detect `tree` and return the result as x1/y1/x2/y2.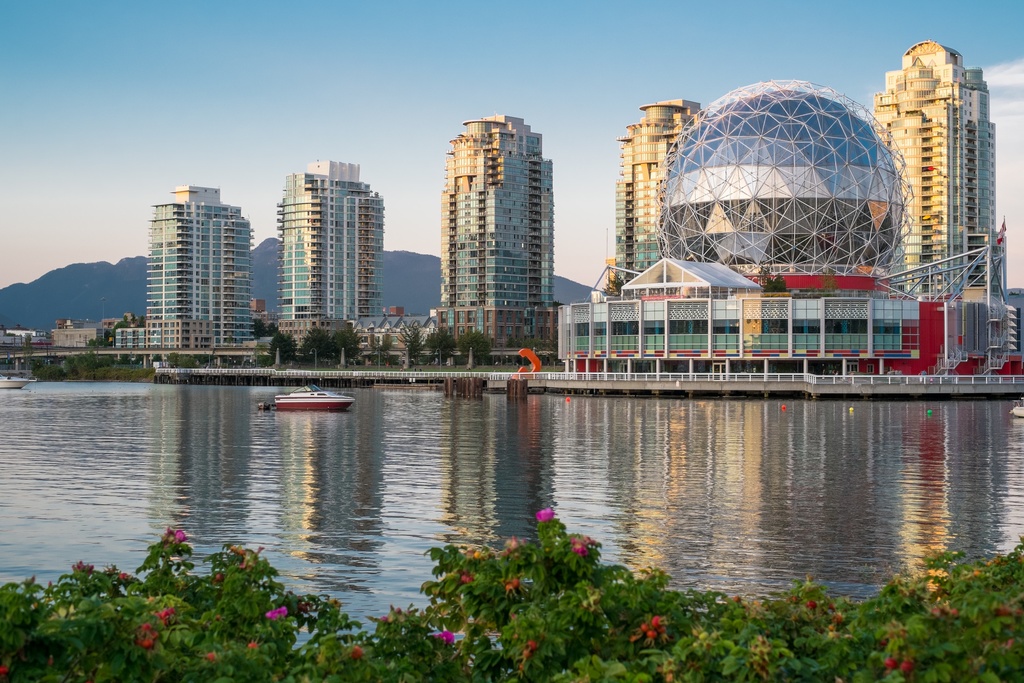
253/318/282/339.
